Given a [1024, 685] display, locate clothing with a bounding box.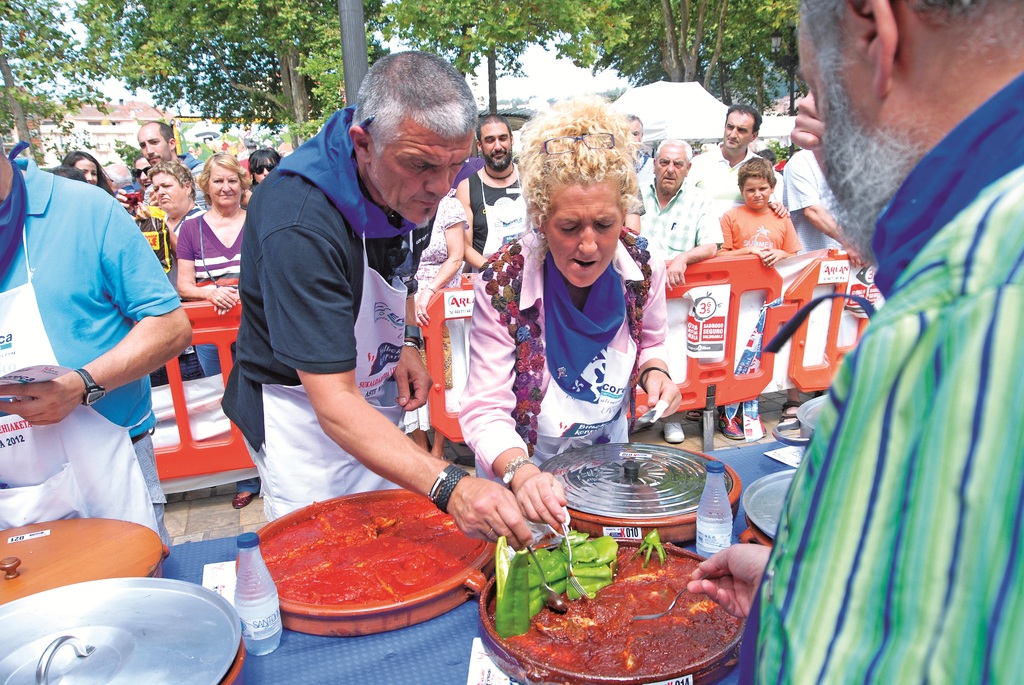
Located: 407 210 473 319.
